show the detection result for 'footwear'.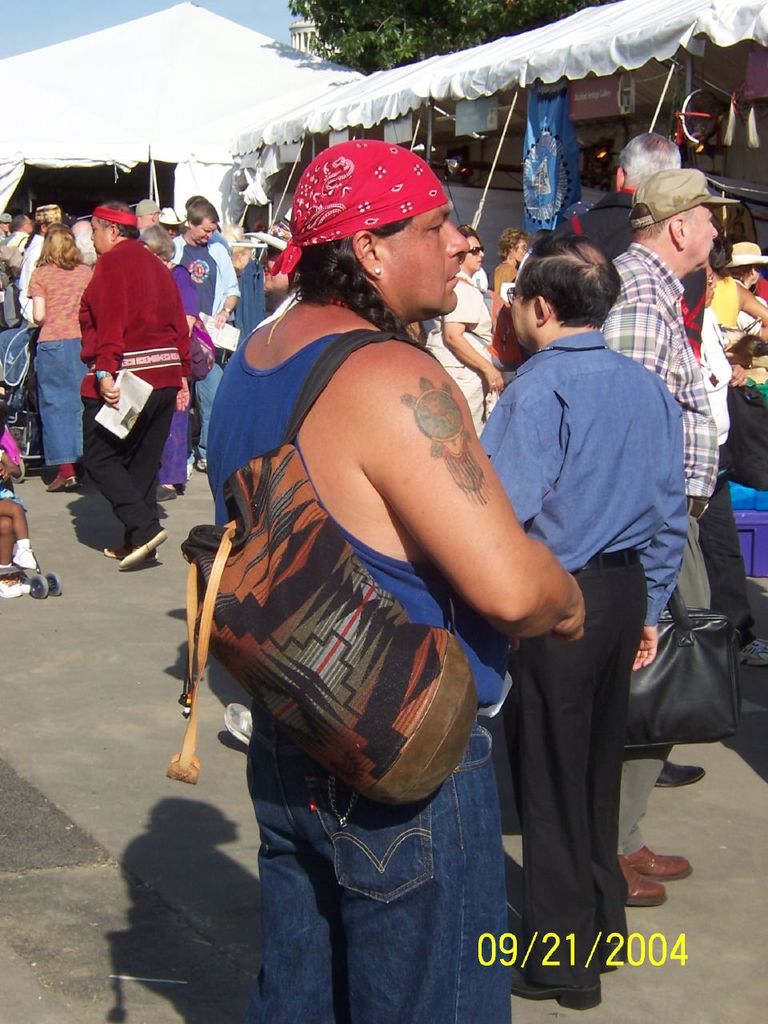
pyautogui.locateOnScreen(108, 546, 158, 559).
